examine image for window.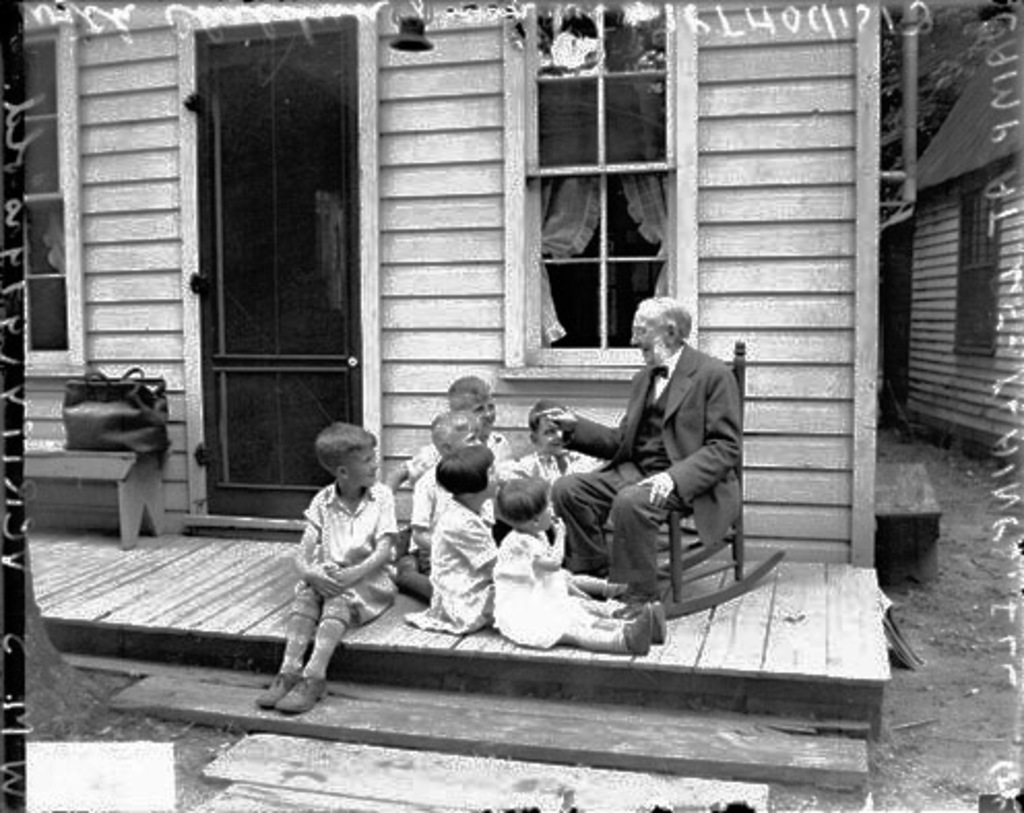
Examination result: {"x1": 21, "y1": 0, "x2": 89, "y2": 376}.
